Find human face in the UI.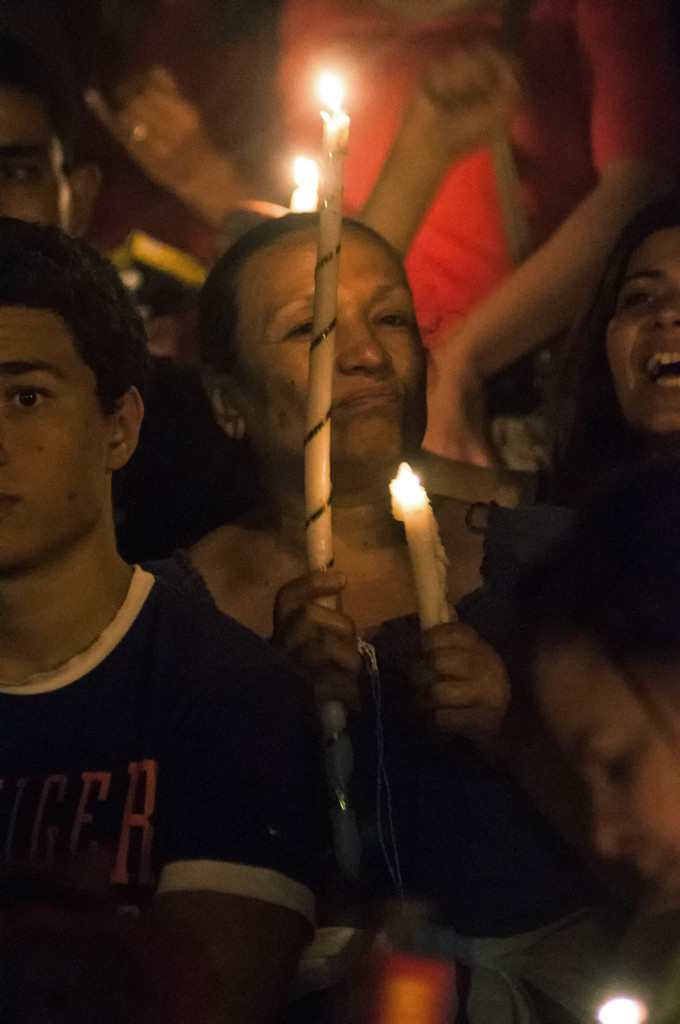
UI element at [left=602, top=223, right=679, bottom=442].
